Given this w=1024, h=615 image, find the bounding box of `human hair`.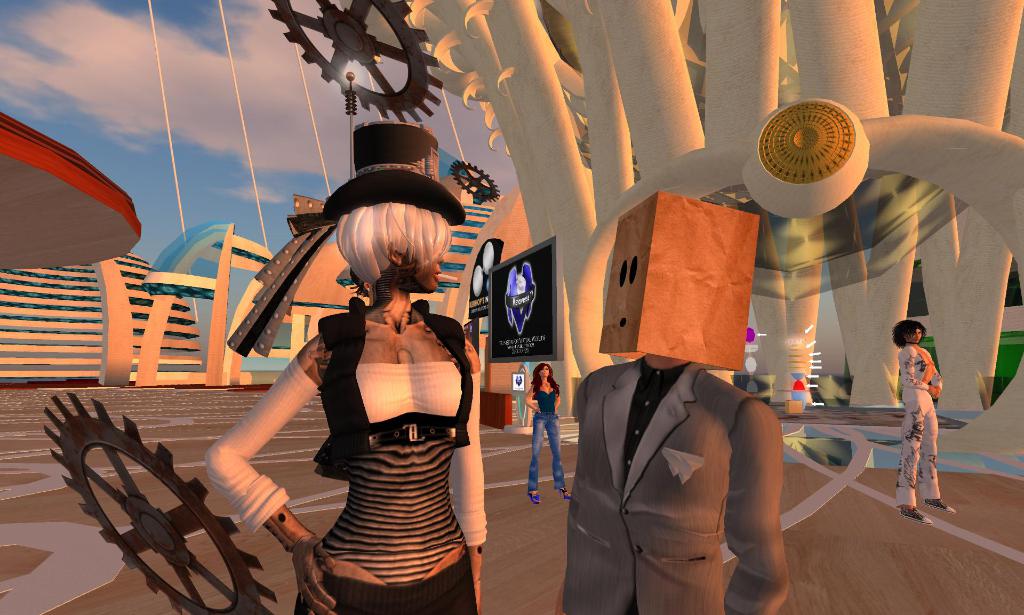
{"x1": 888, "y1": 315, "x2": 924, "y2": 350}.
